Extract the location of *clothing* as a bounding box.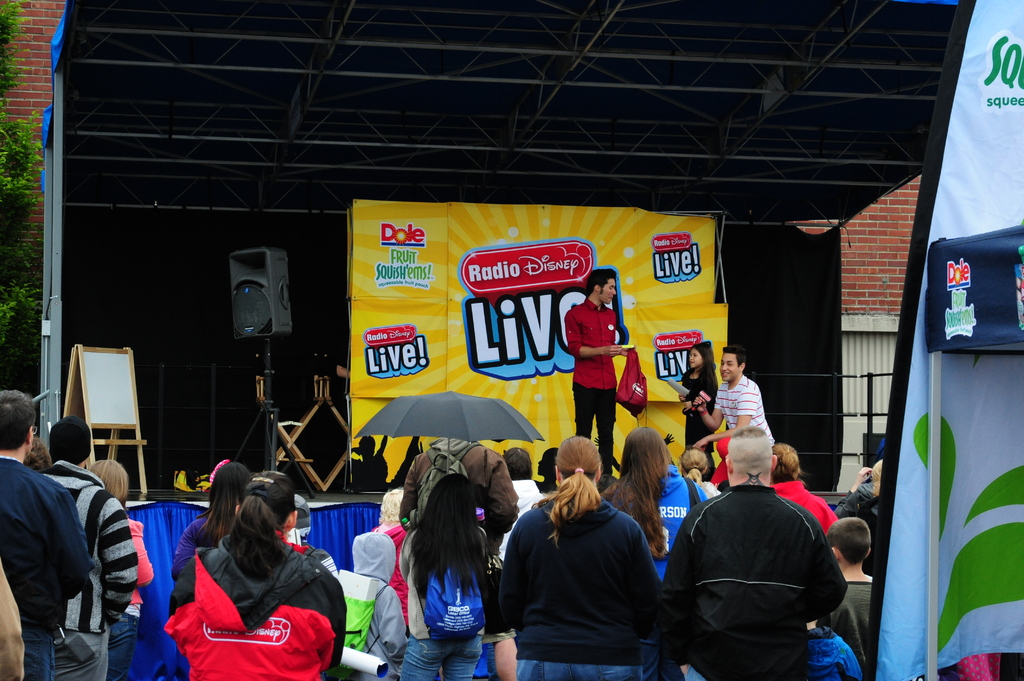
BBox(718, 374, 773, 451).
